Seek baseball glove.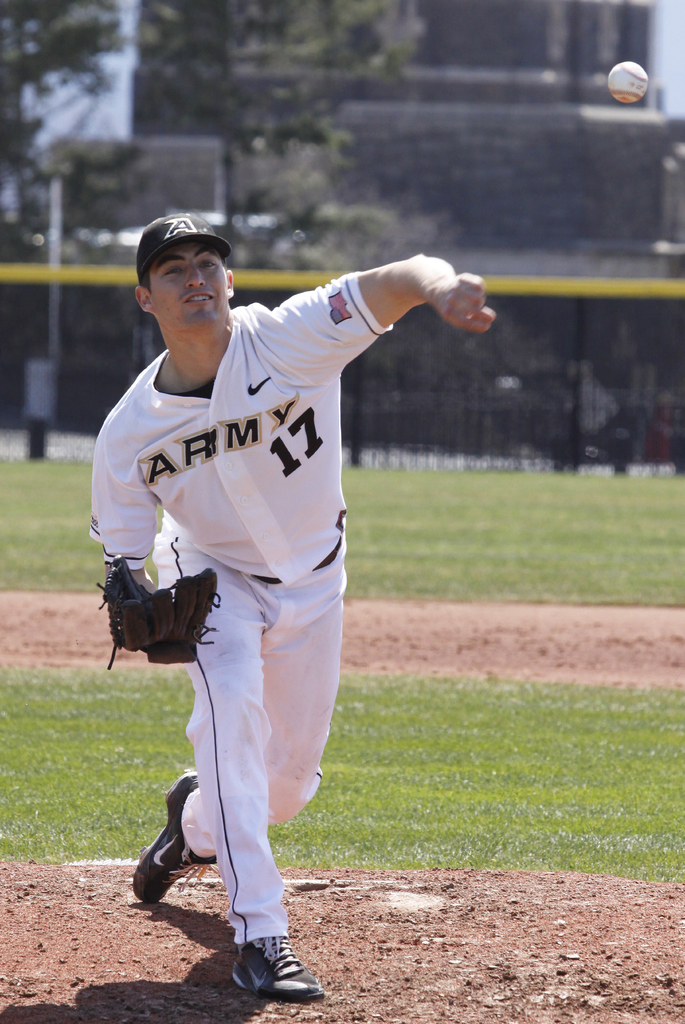
<box>102,553,224,669</box>.
